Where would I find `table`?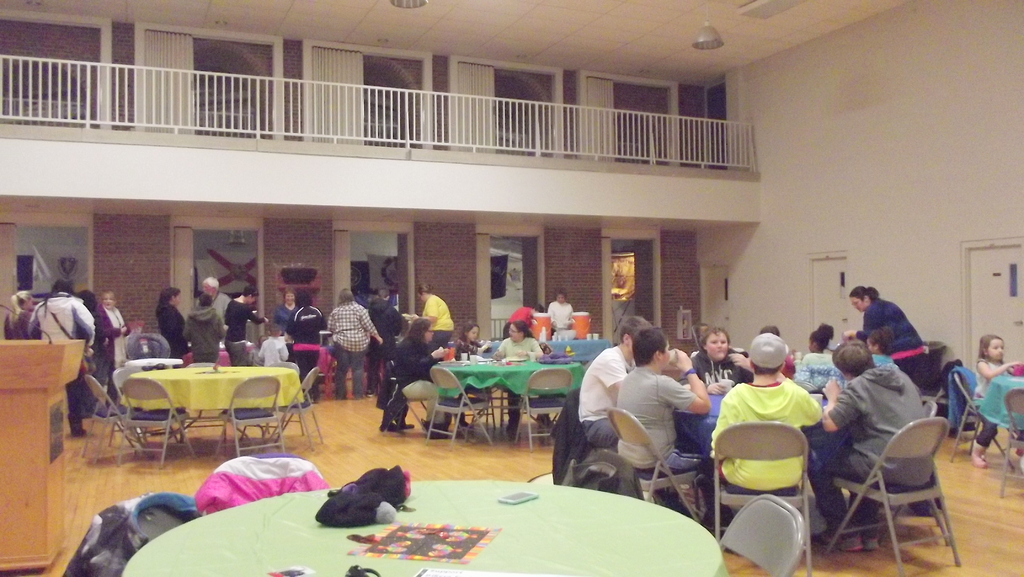
At l=99, t=352, r=303, b=450.
